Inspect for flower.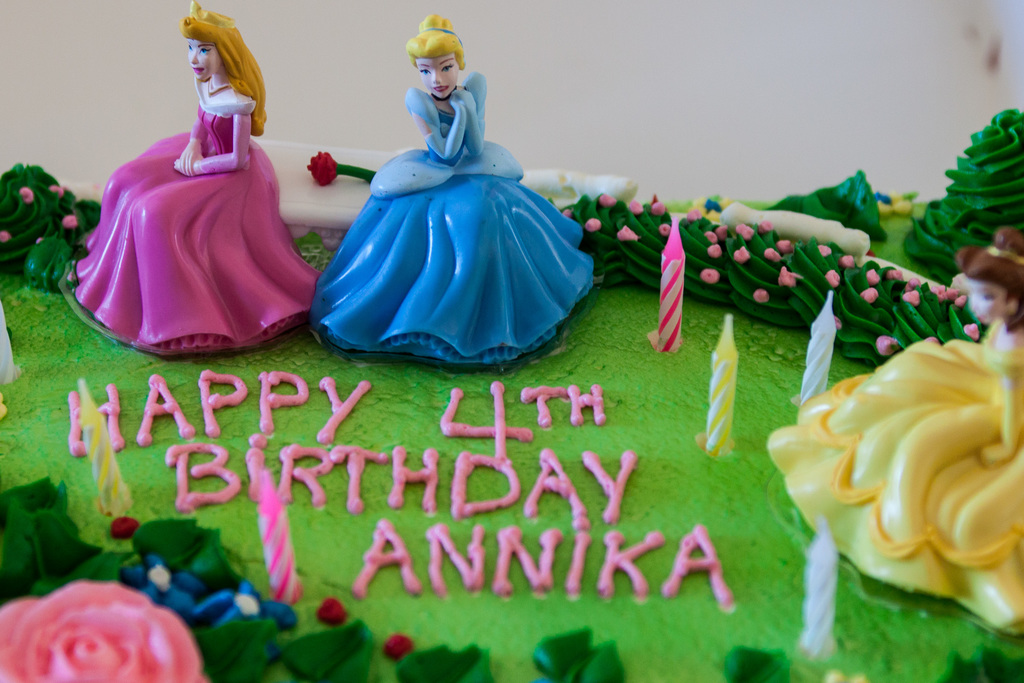
Inspection: [964,322,977,338].
